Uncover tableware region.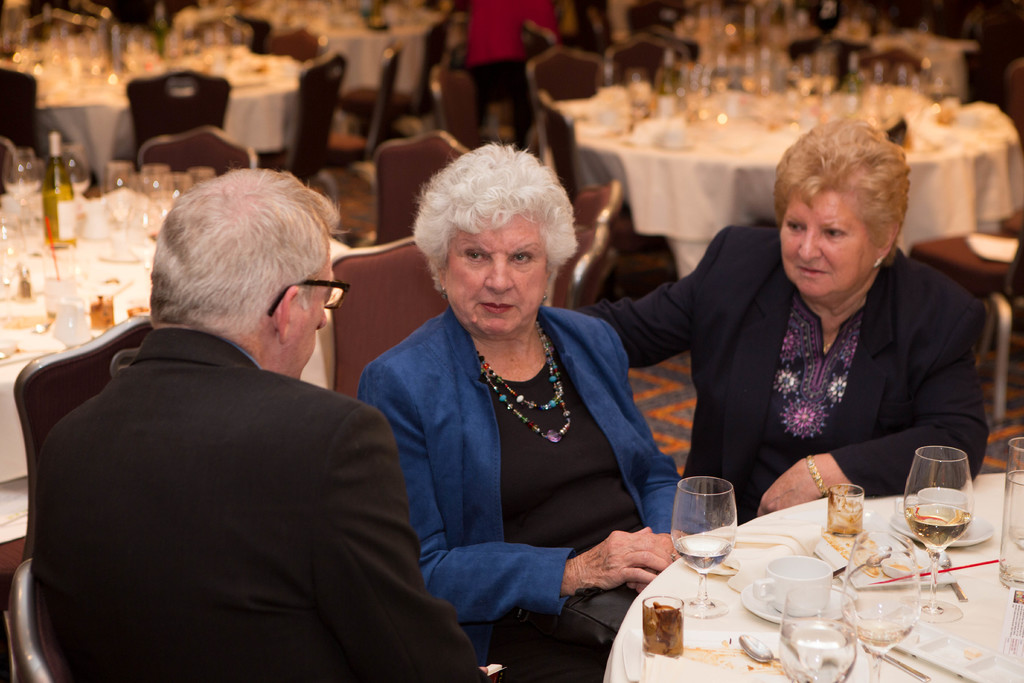
Uncovered: region(835, 531, 919, 682).
